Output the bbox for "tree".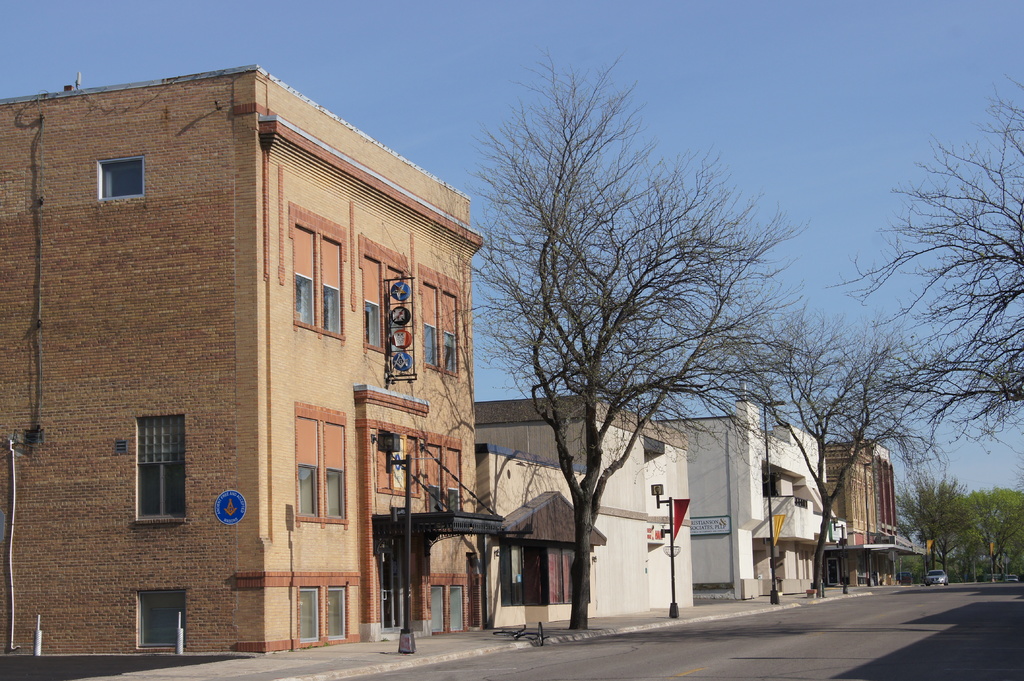
445 51 794 634.
